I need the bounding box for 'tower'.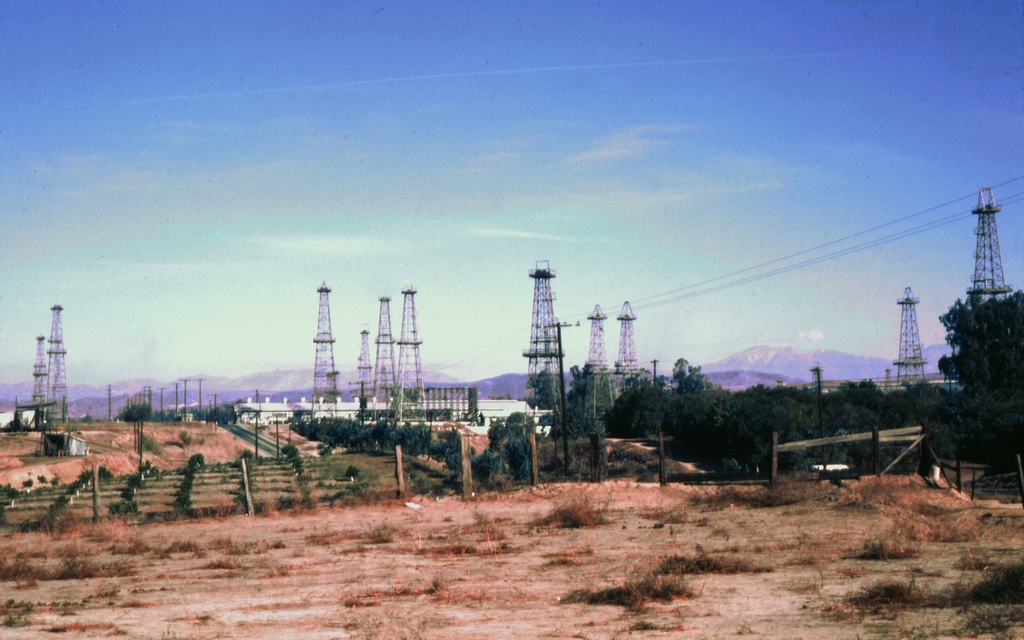
Here it is: box(305, 278, 339, 408).
